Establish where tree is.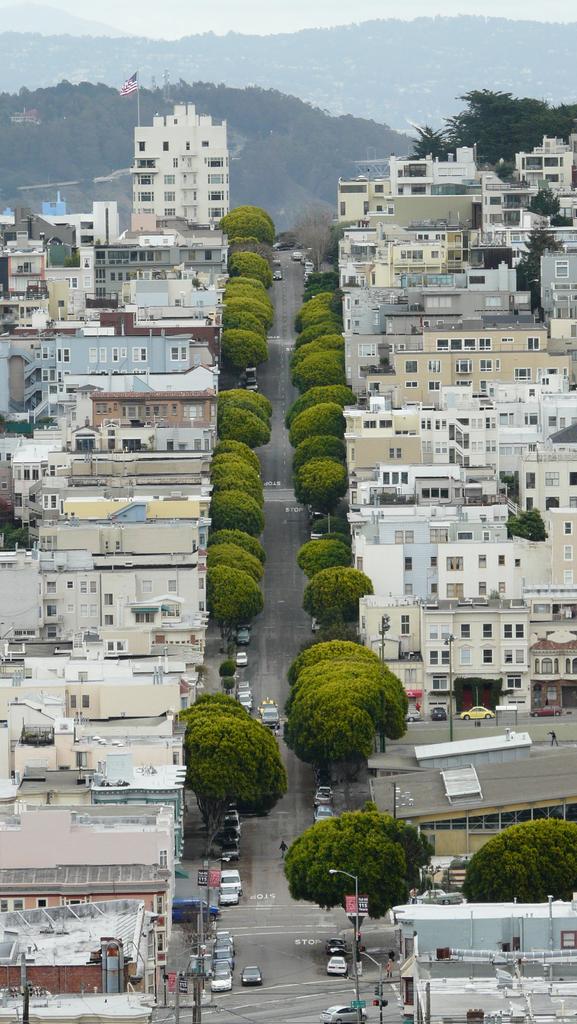
Established at (left=211, top=397, right=270, bottom=428).
